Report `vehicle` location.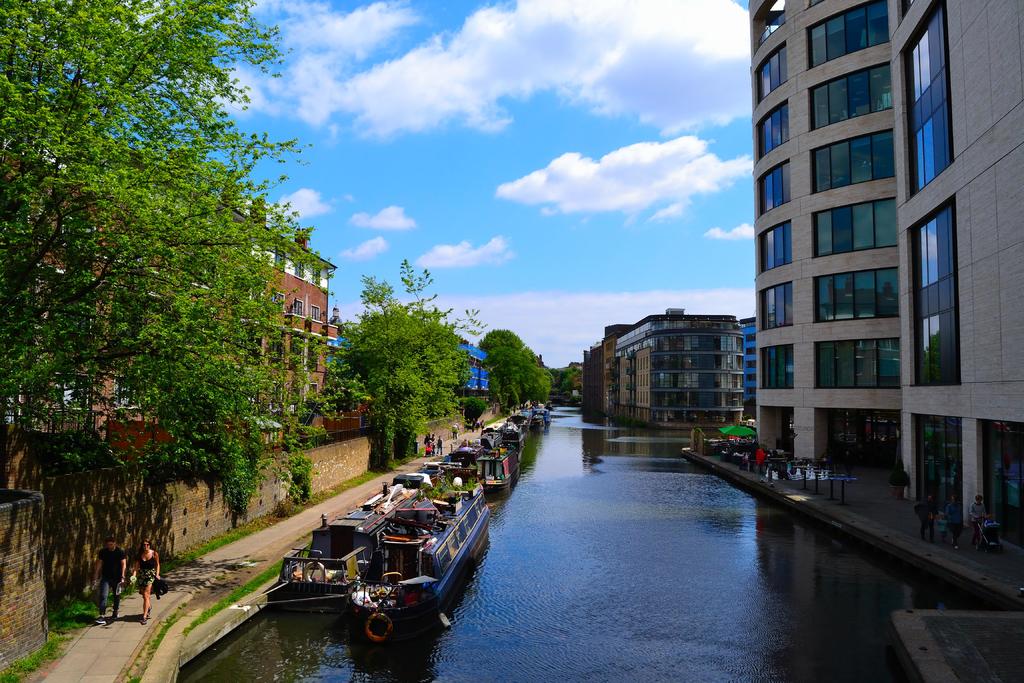
Report: {"left": 307, "top": 467, "right": 501, "bottom": 632}.
